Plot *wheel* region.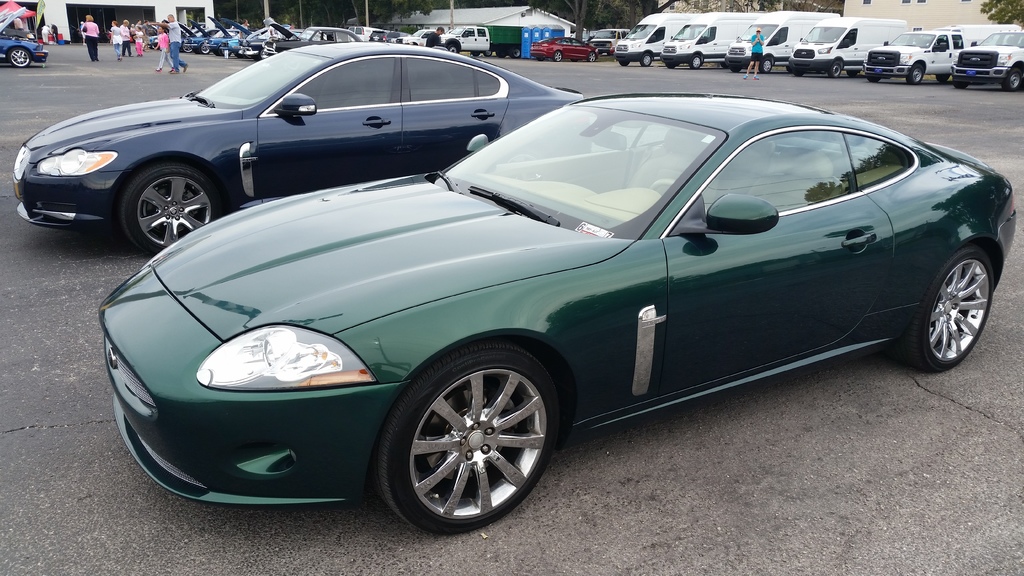
Plotted at box(10, 49, 29, 67).
